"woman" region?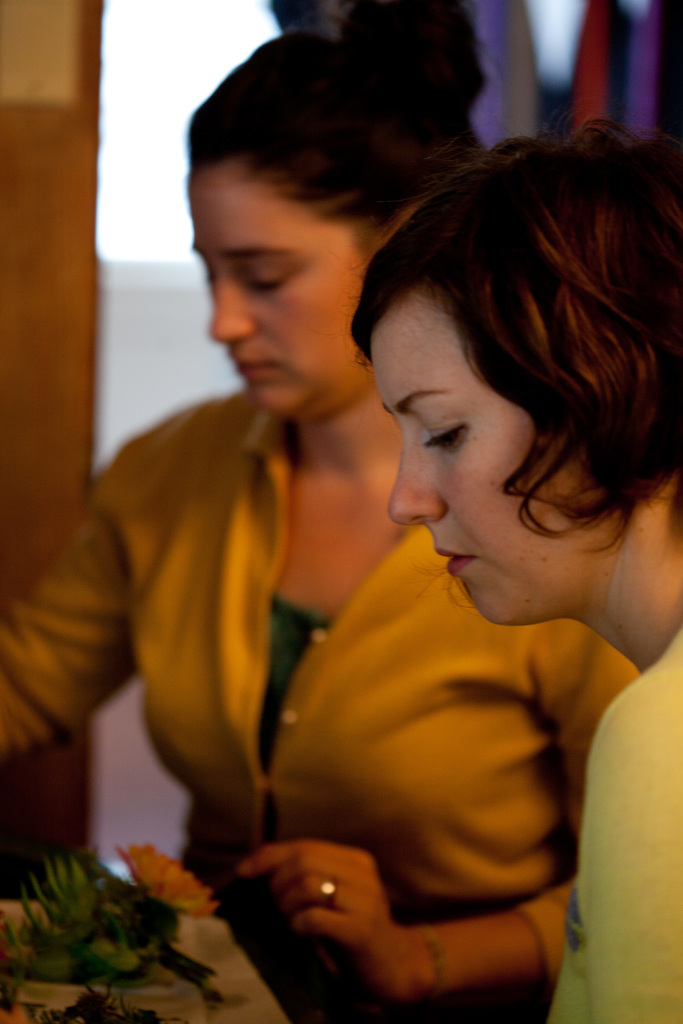
locate(346, 106, 682, 1023)
